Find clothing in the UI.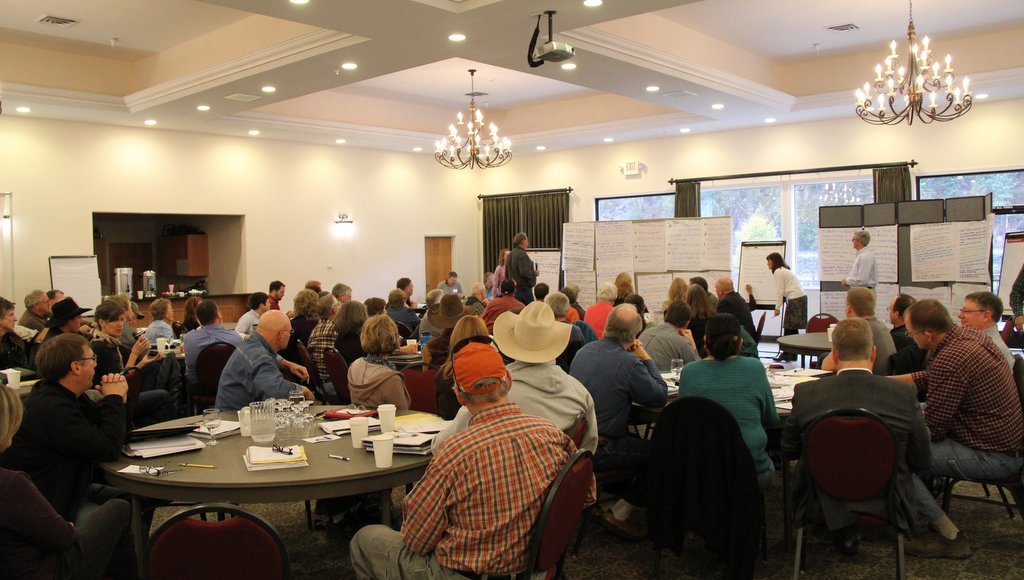
UI element at left=1008, top=265, right=1023, bottom=317.
